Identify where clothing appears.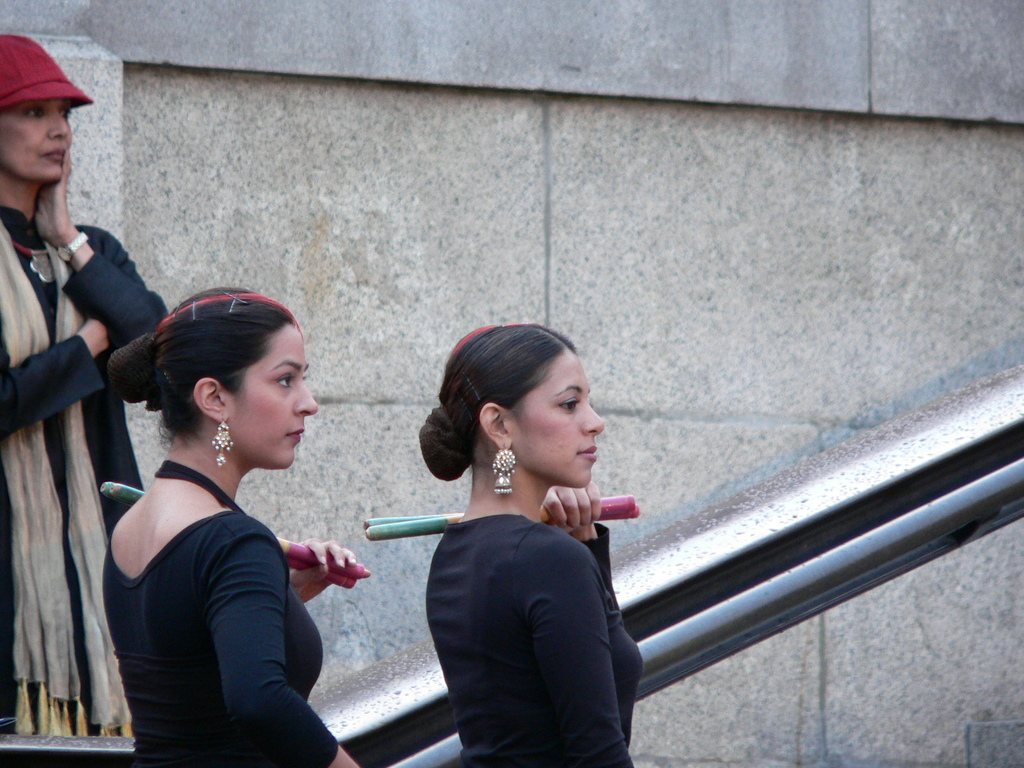
Appears at <box>390,440,640,758</box>.
